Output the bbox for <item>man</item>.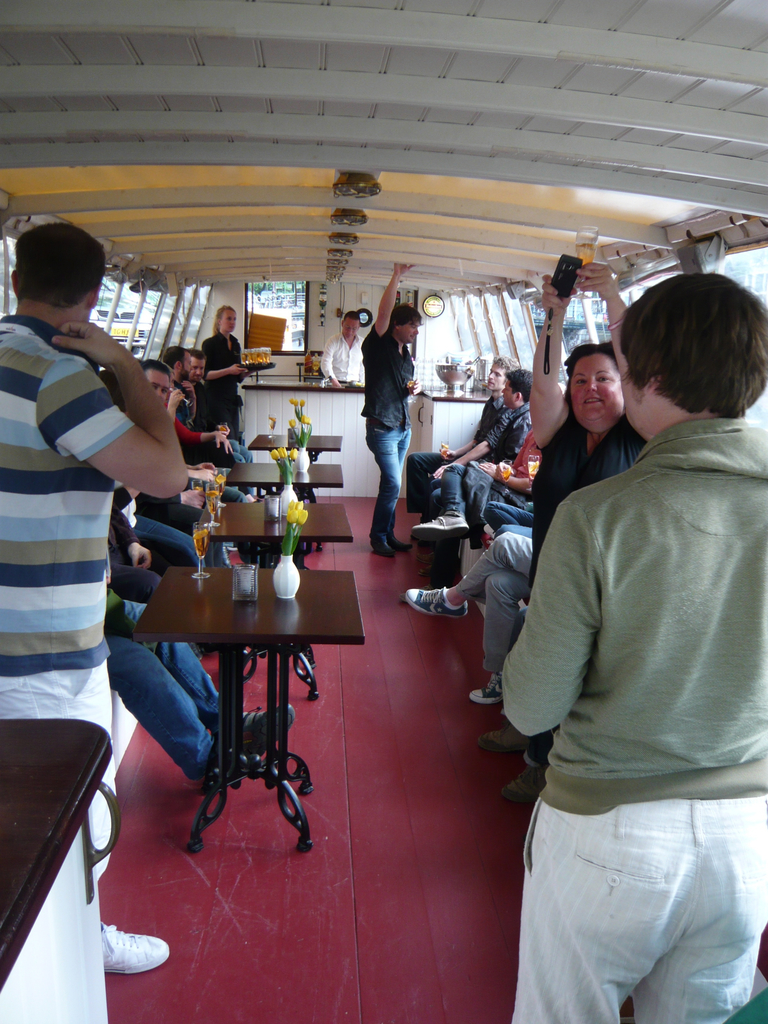
(100, 478, 305, 795).
